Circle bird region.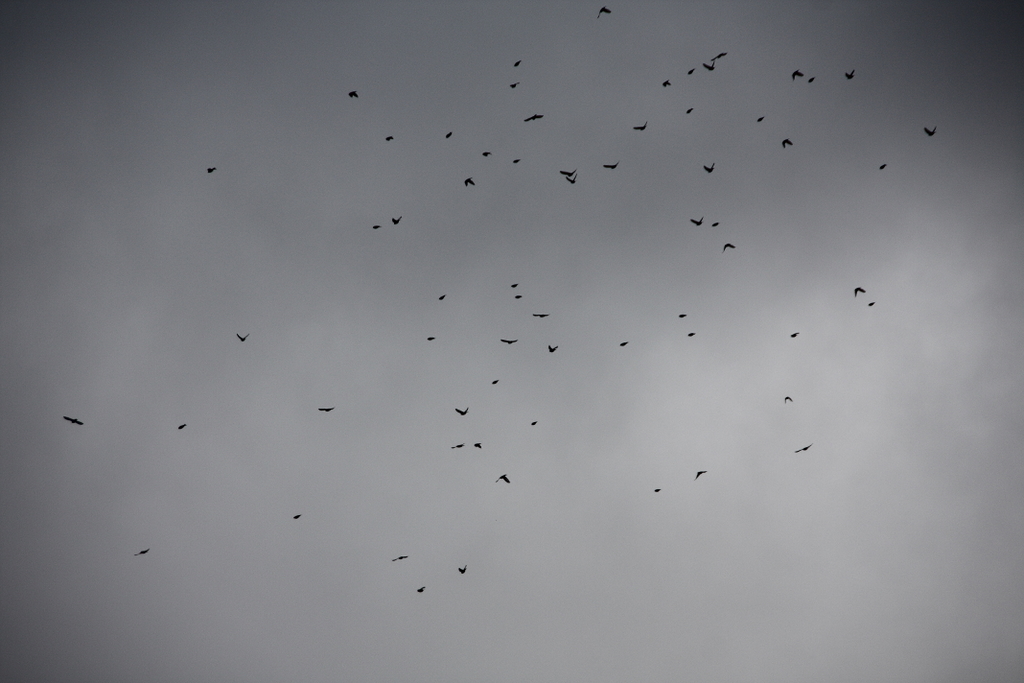
Region: 789,332,799,336.
